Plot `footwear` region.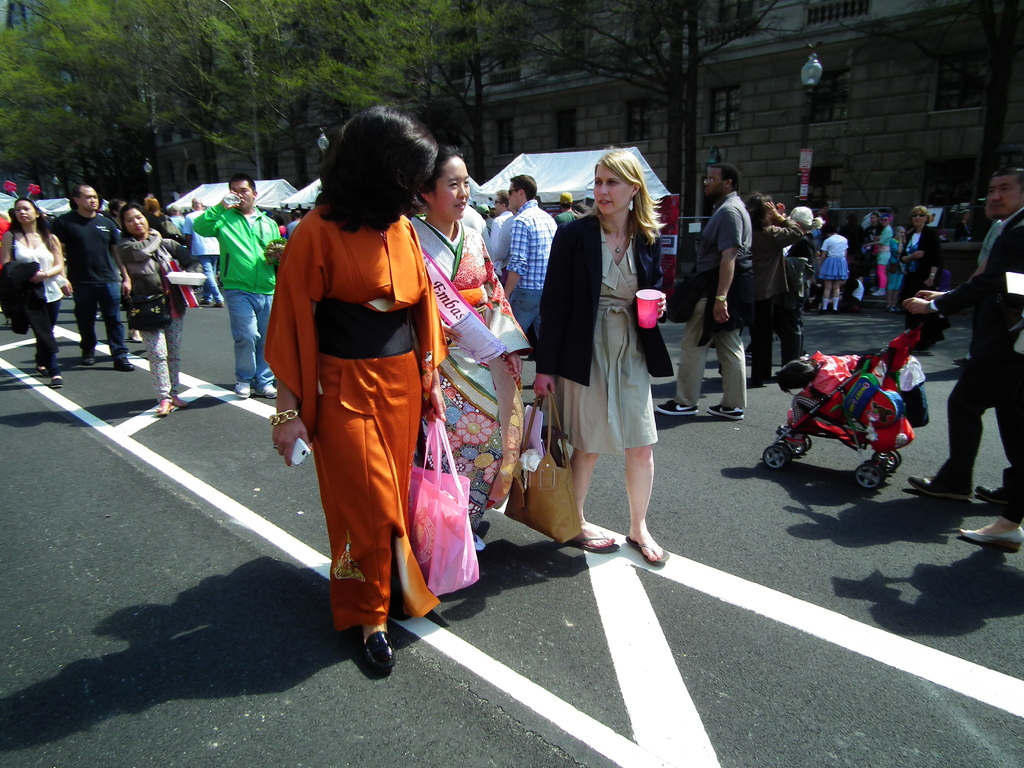
Plotted at [x1=803, y1=308, x2=813, y2=317].
